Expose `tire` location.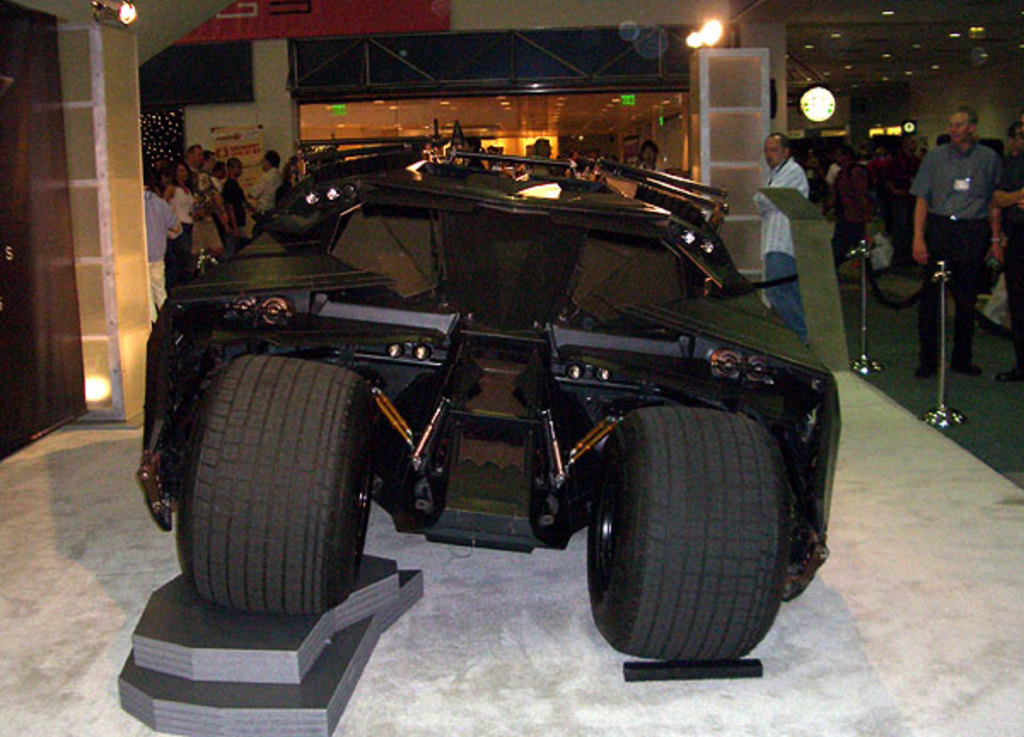
Exposed at locate(573, 391, 800, 670).
